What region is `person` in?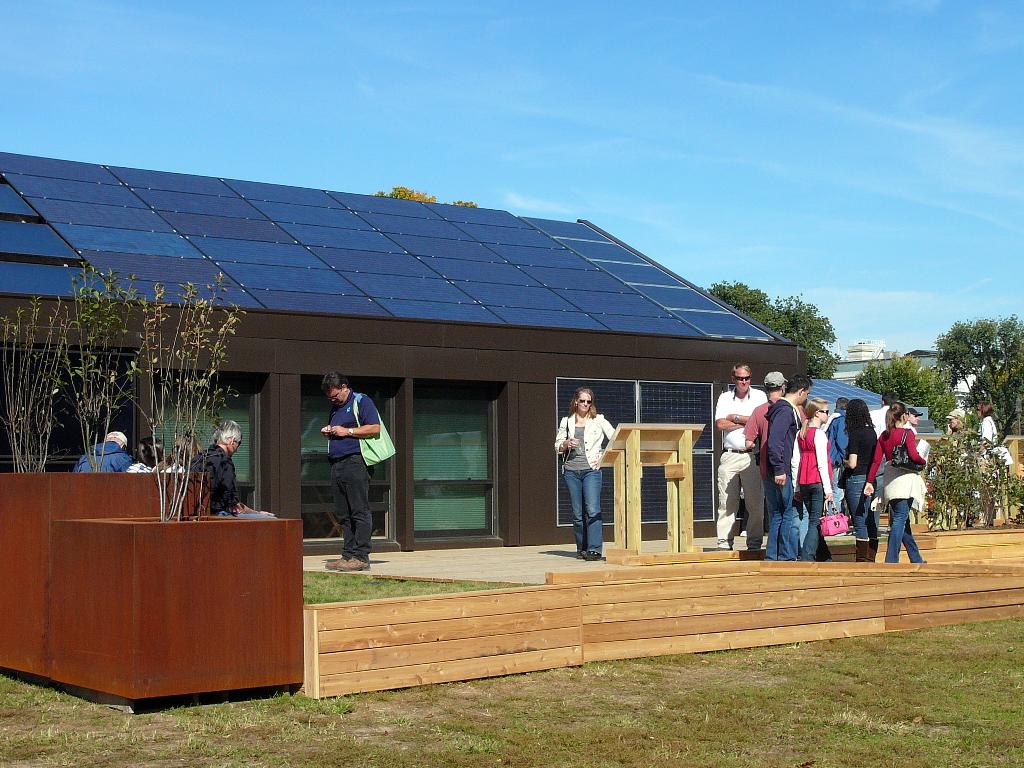
[x1=150, y1=429, x2=201, y2=476].
